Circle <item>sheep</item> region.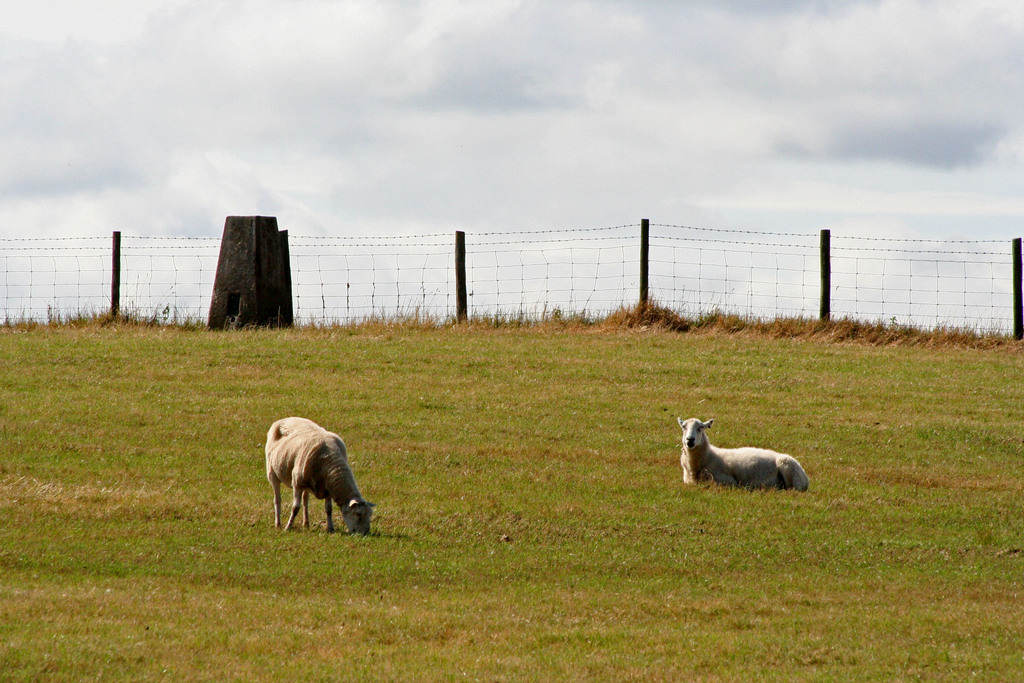
Region: 676/420/810/500.
